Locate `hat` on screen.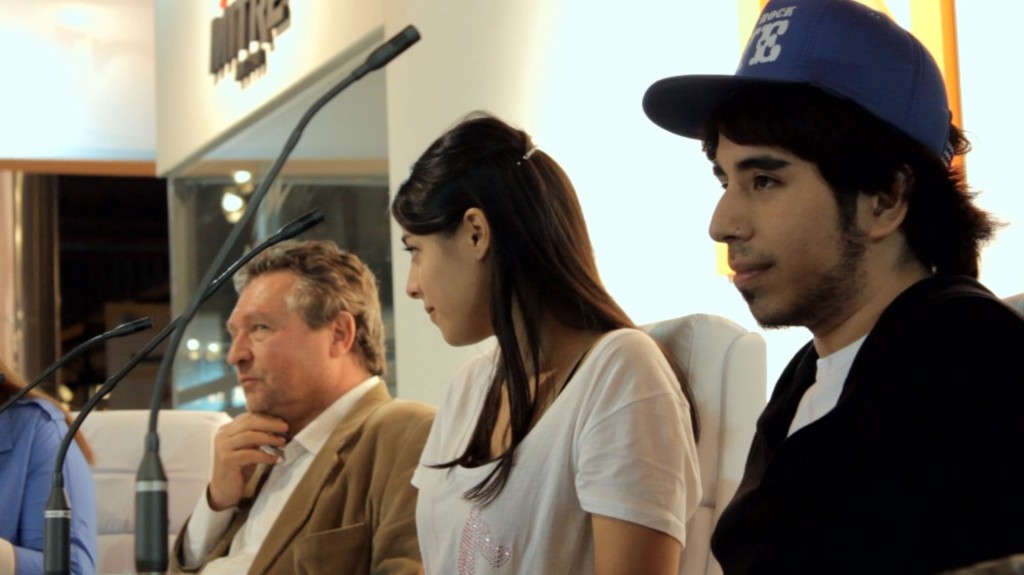
On screen at (641,0,956,169).
